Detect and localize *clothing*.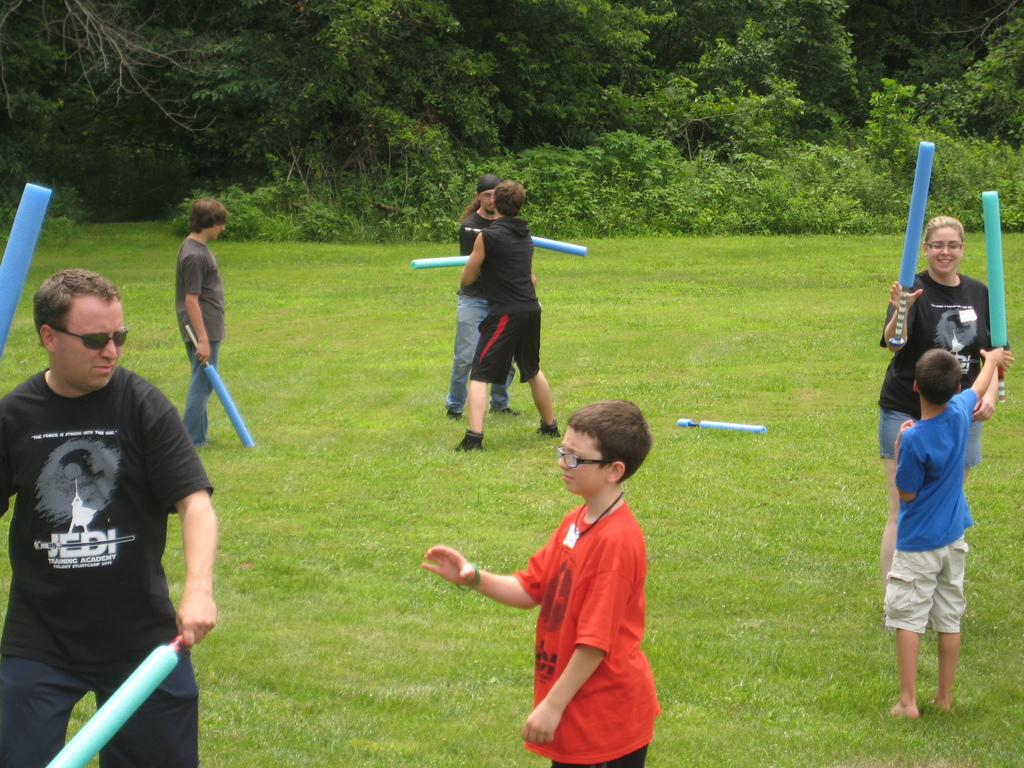
Localized at detection(441, 170, 515, 410).
